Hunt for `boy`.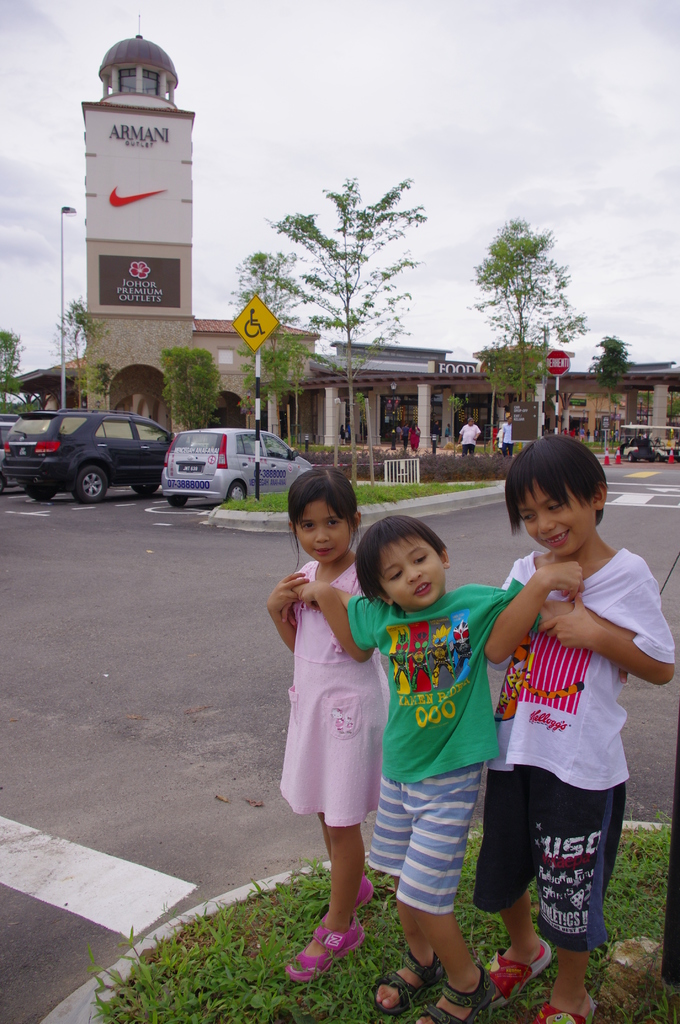
Hunted down at 494:428:667:1023.
